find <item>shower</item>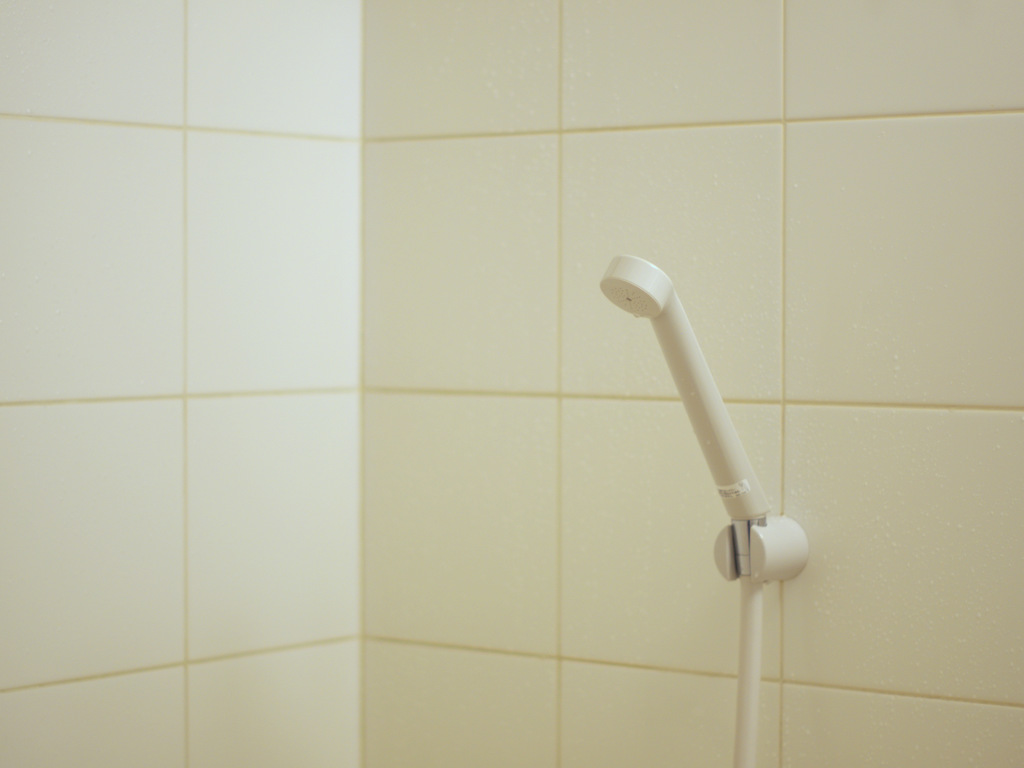
detection(596, 250, 808, 585)
